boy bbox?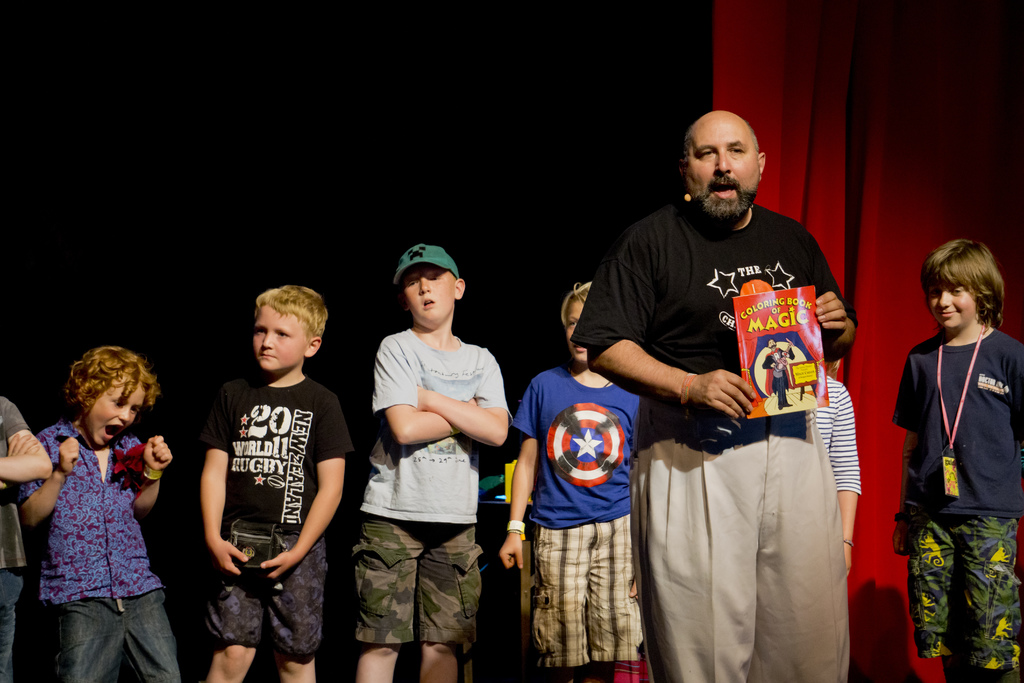
bbox(890, 240, 1023, 682)
